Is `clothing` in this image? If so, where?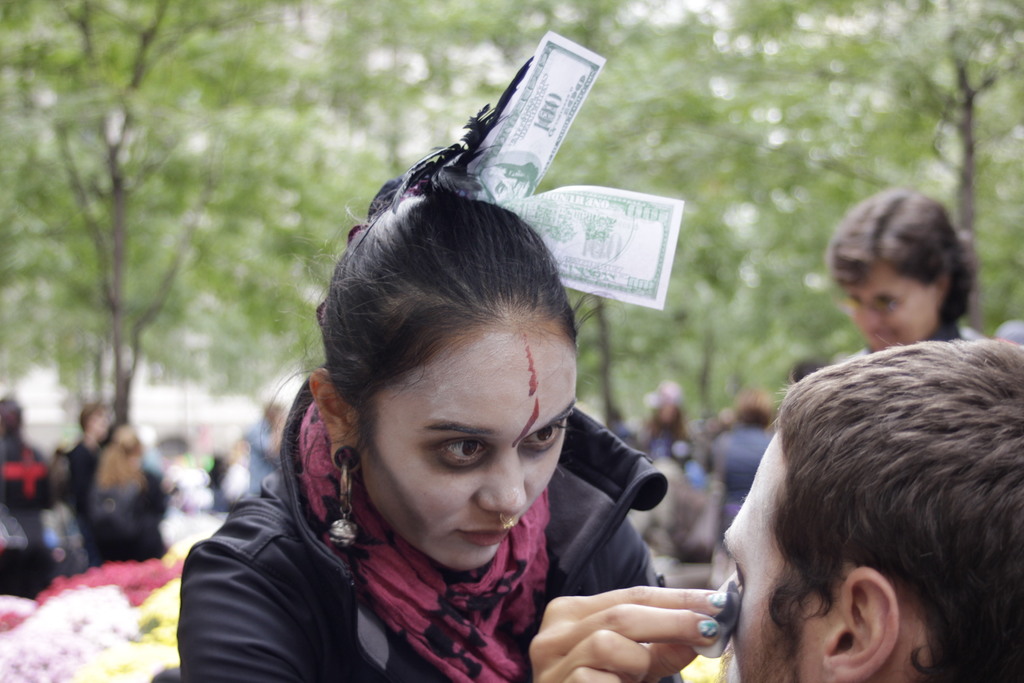
Yes, at rect(207, 337, 677, 675).
